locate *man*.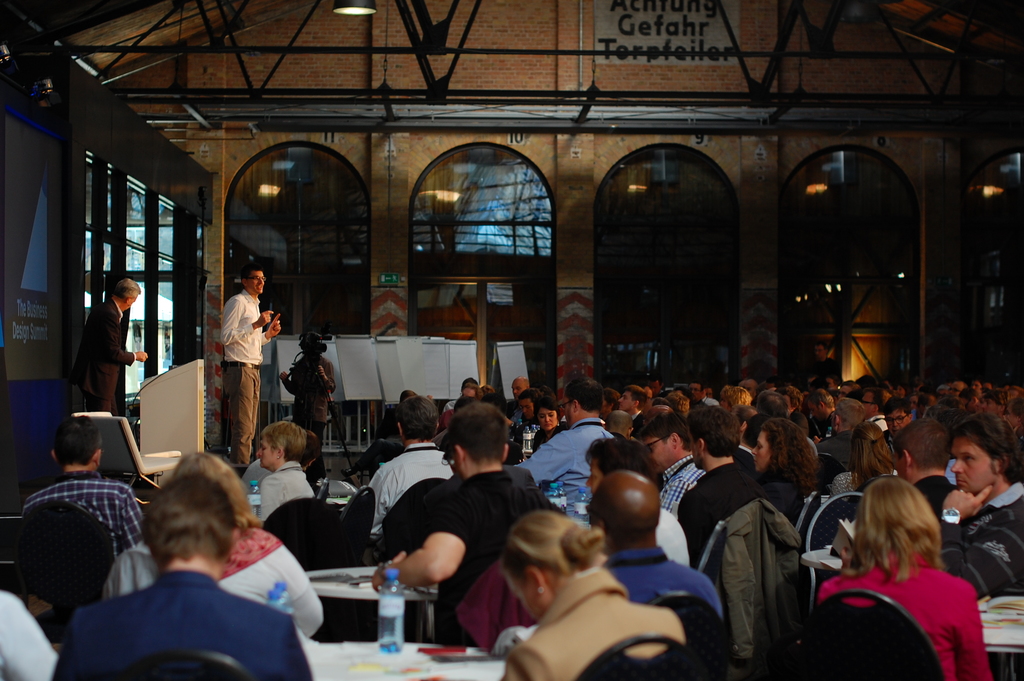
Bounding box: l=220, t=263, r=284, b=476.
